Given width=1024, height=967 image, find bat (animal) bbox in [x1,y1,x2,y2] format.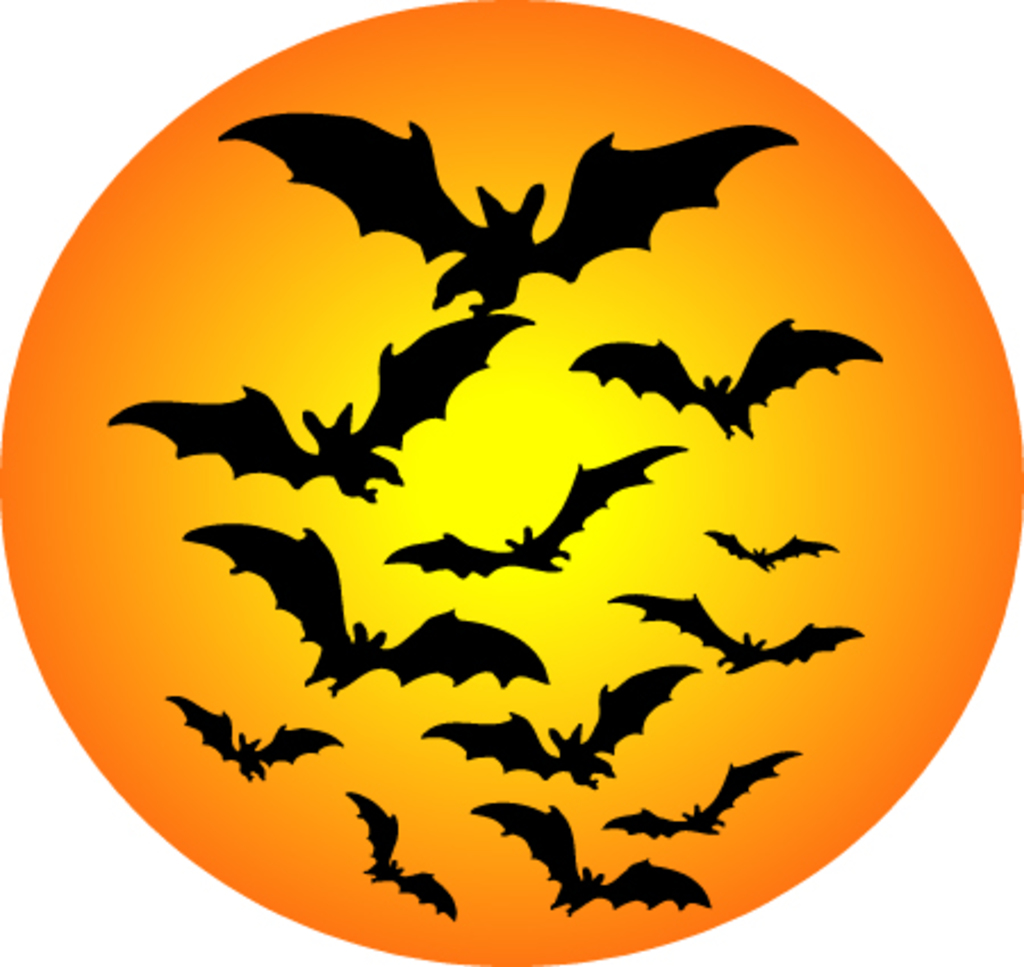
[414,664,699,796].
